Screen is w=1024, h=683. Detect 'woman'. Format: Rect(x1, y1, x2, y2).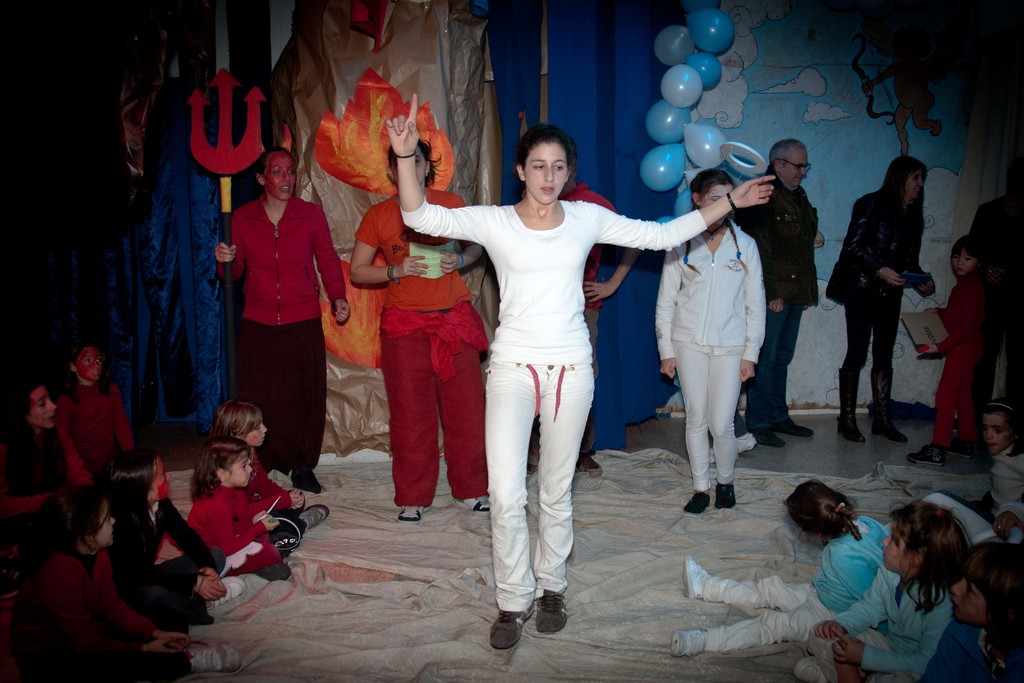
Rect(824, 158, 937, 447).
